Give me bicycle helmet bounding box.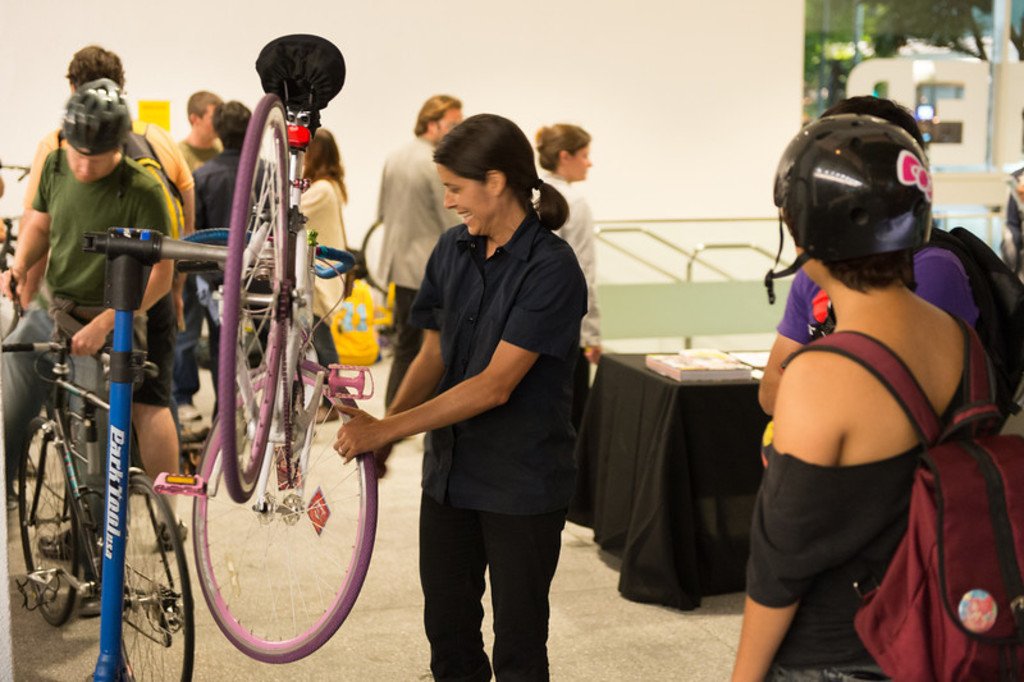
[60, 79, 134, 159].
